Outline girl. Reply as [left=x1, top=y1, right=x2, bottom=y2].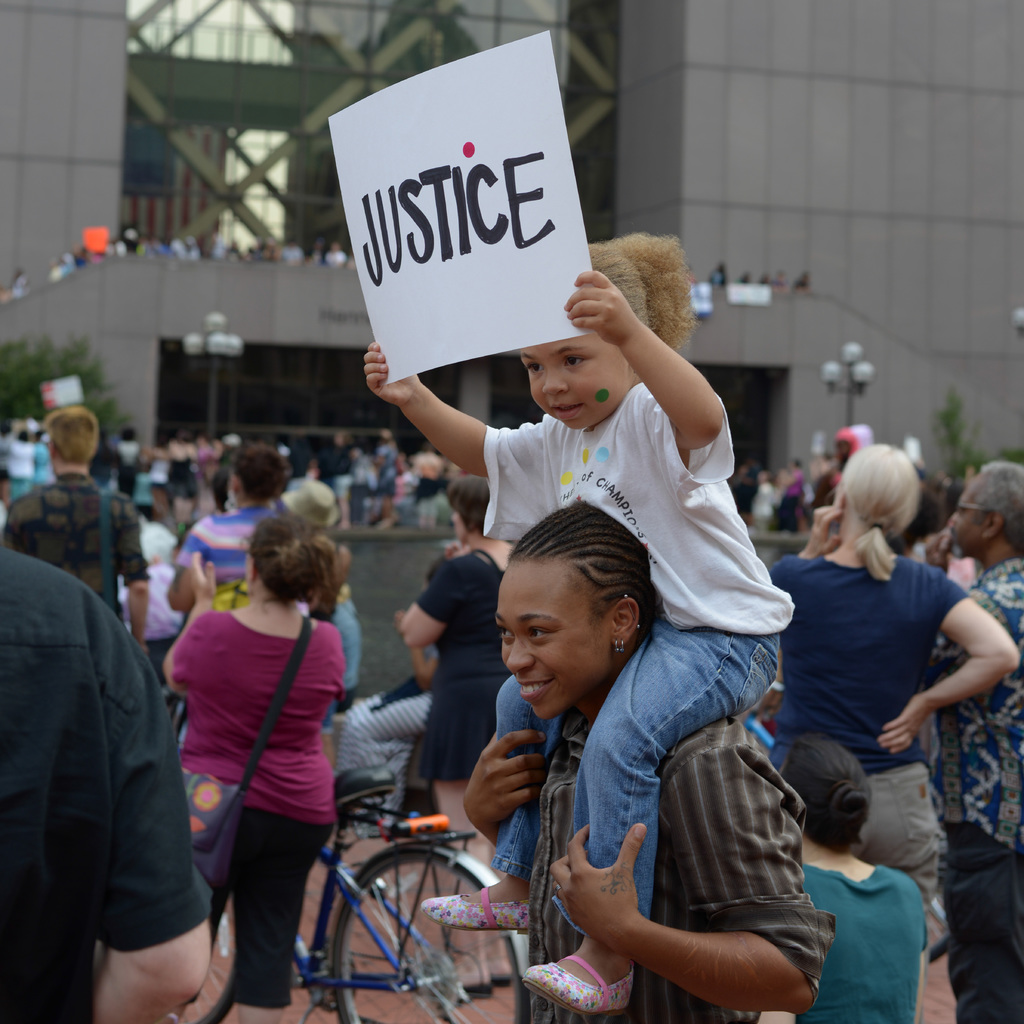
[left=367, top=227, right=790, bottom=1016].
